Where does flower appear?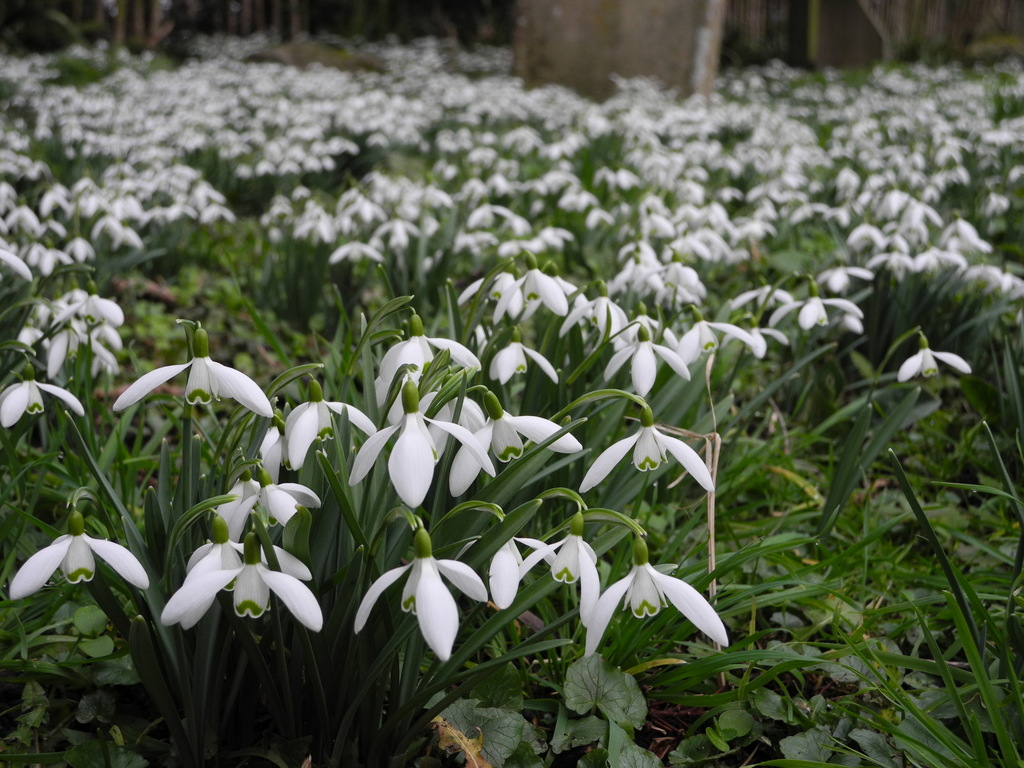
Appears at <region>351, 554, 490, 663</region>.
